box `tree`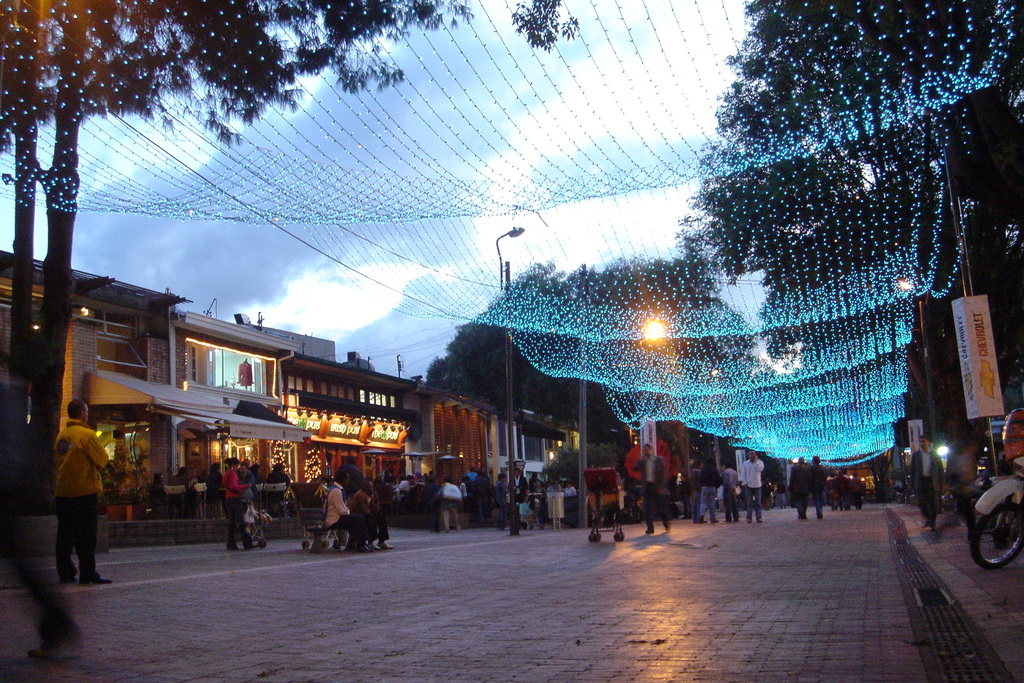
676, 0, 1023, 477
